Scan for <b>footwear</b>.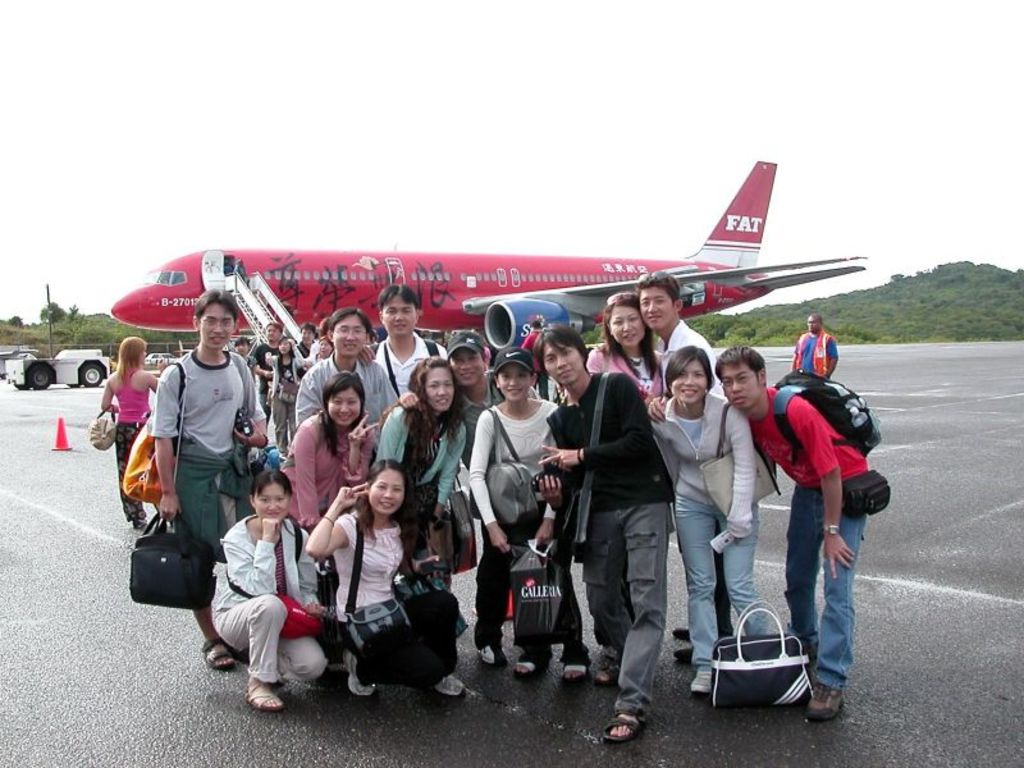
Scan result: [left=804, top=680, right=849, bottom=727].
